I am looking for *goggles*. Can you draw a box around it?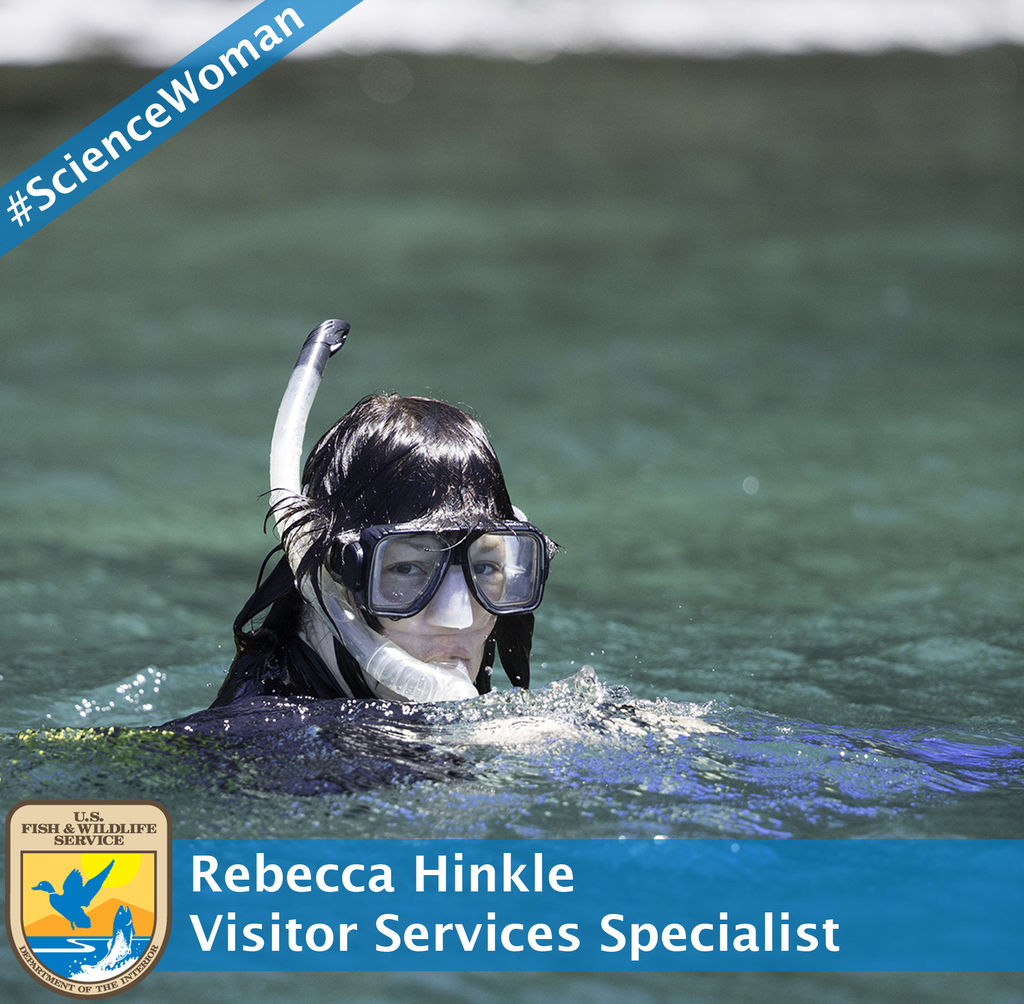
Sure, the bounding box is [left=339, top=506, right=560, bottom=624].
